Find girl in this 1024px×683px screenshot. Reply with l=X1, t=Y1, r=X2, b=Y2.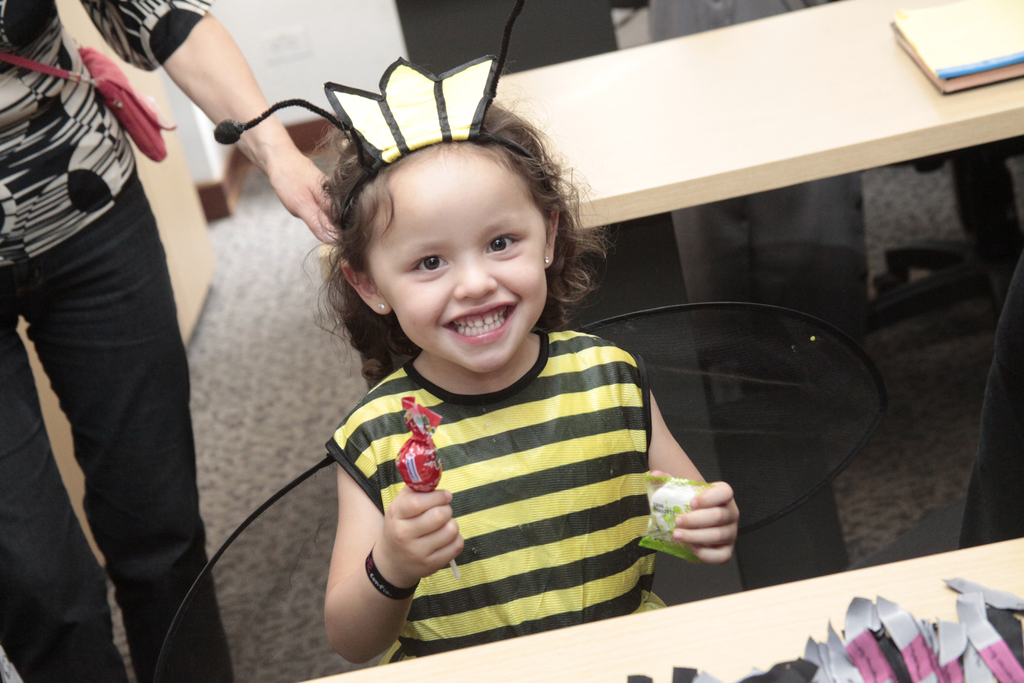
l=285, t=54, r=748, b=678.
